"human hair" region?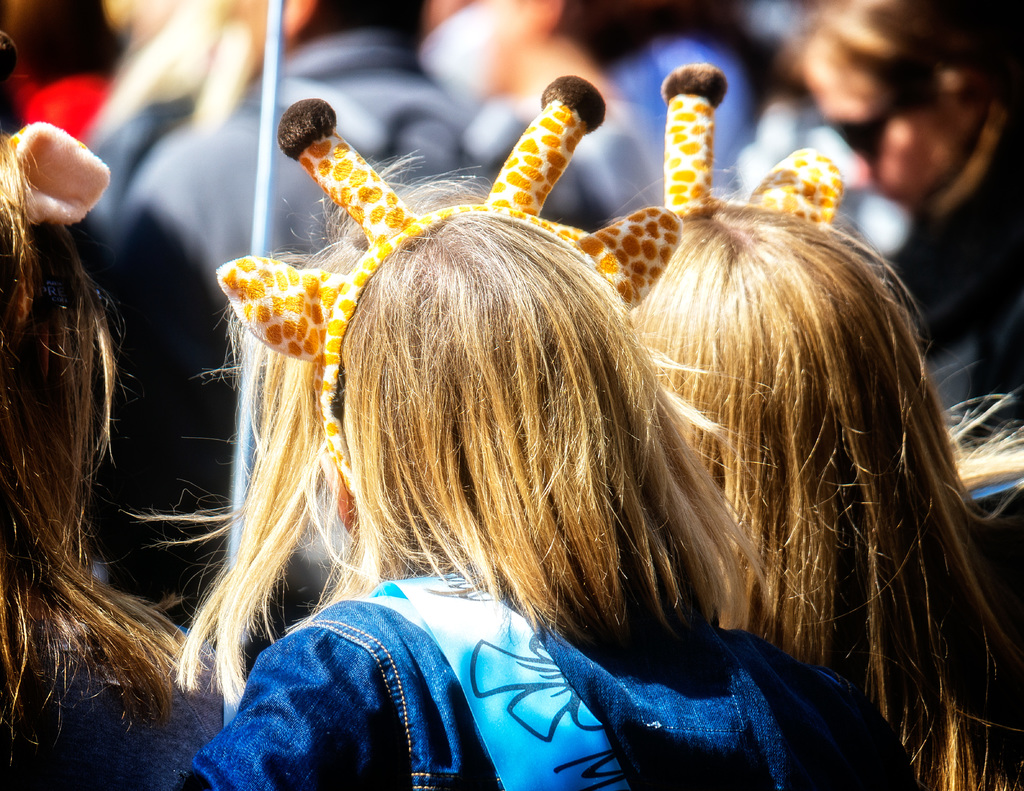
Rect(111, 145, 787, 715)
